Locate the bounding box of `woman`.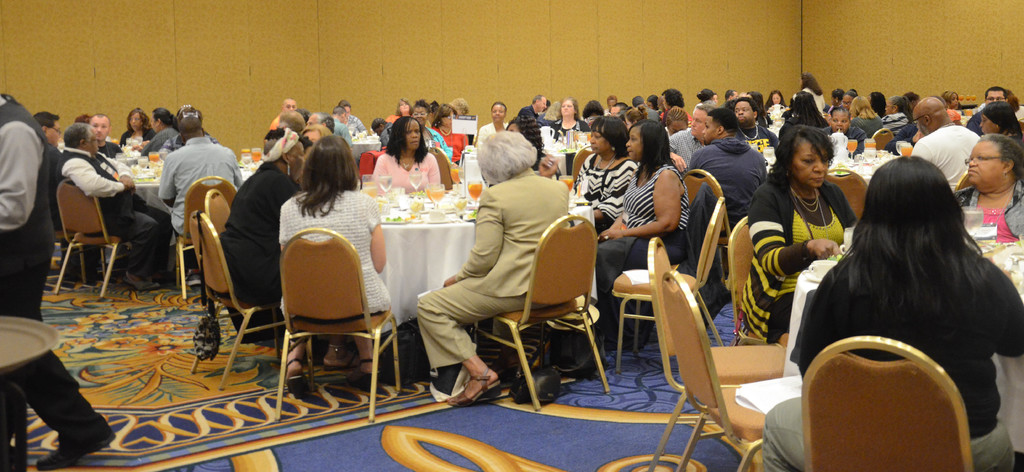
Bounding box: [947, 124, 1023, 234].
